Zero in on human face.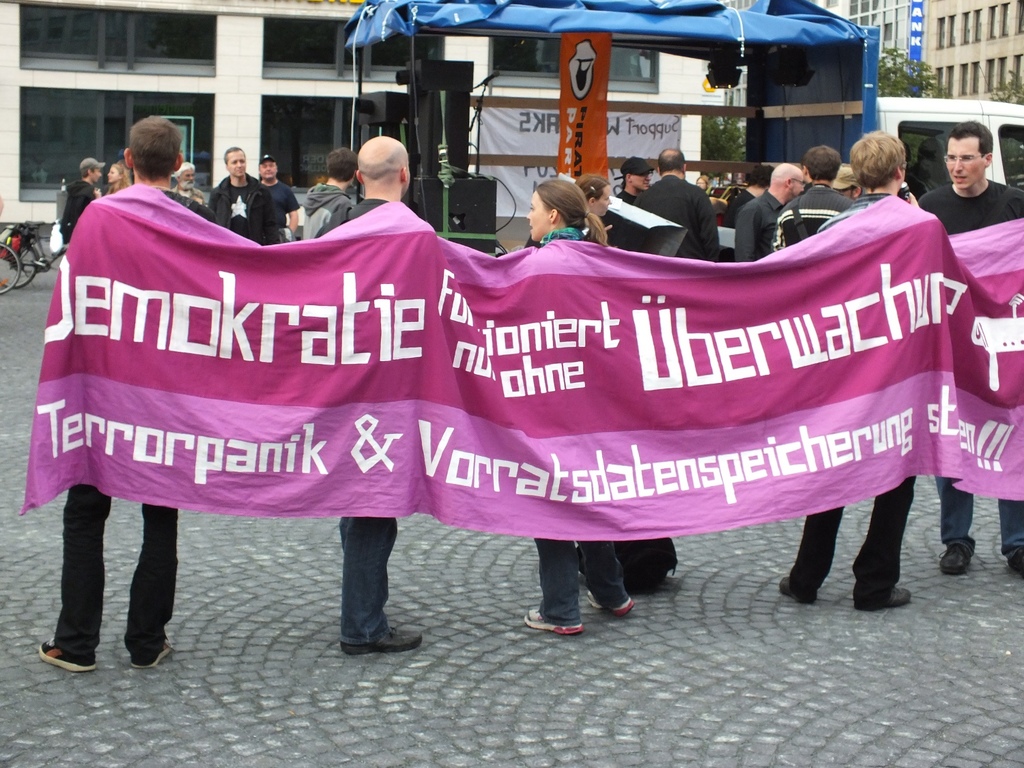
Zeroed in: select_region(227, 154, 246, 180).
